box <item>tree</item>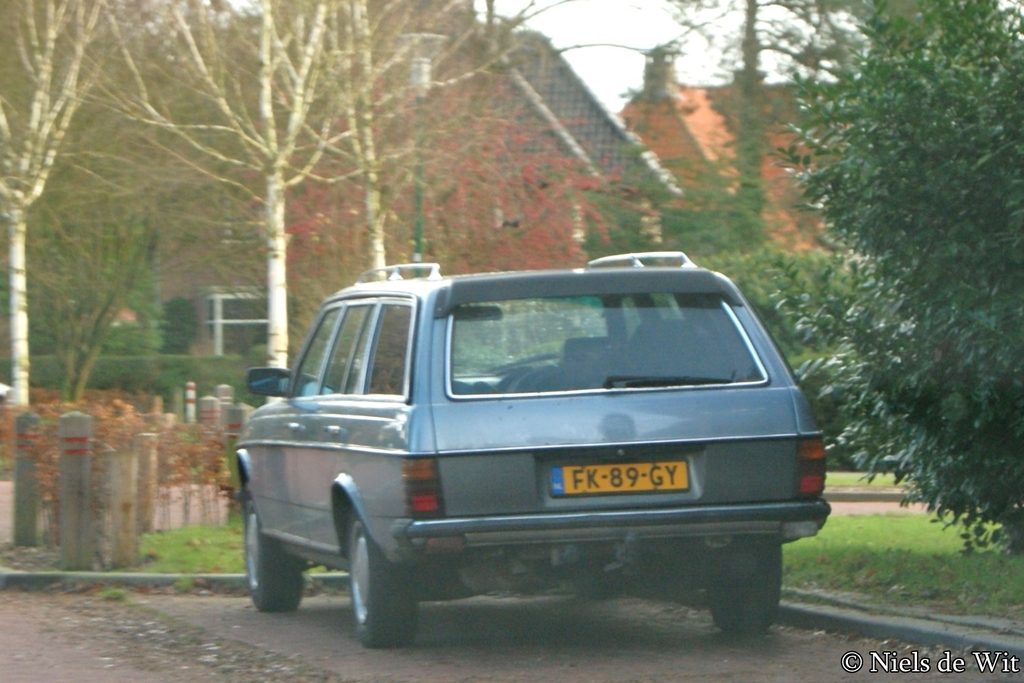
110, 0, 552, 378
